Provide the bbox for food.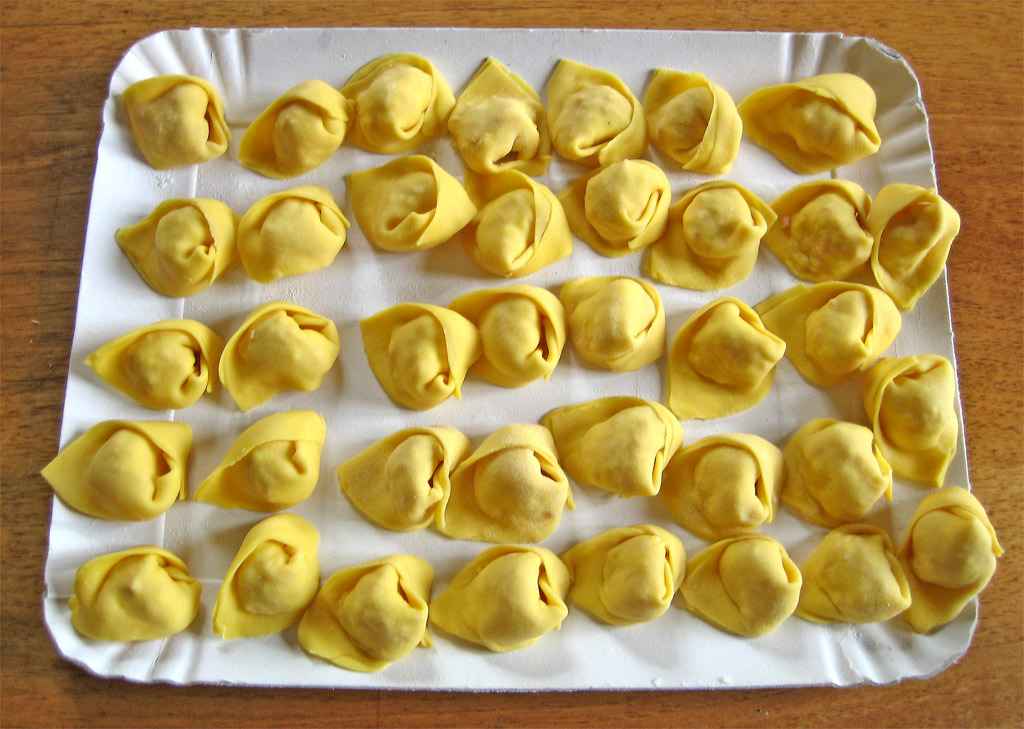
left=647, top=178, right=779, bottom=292.
